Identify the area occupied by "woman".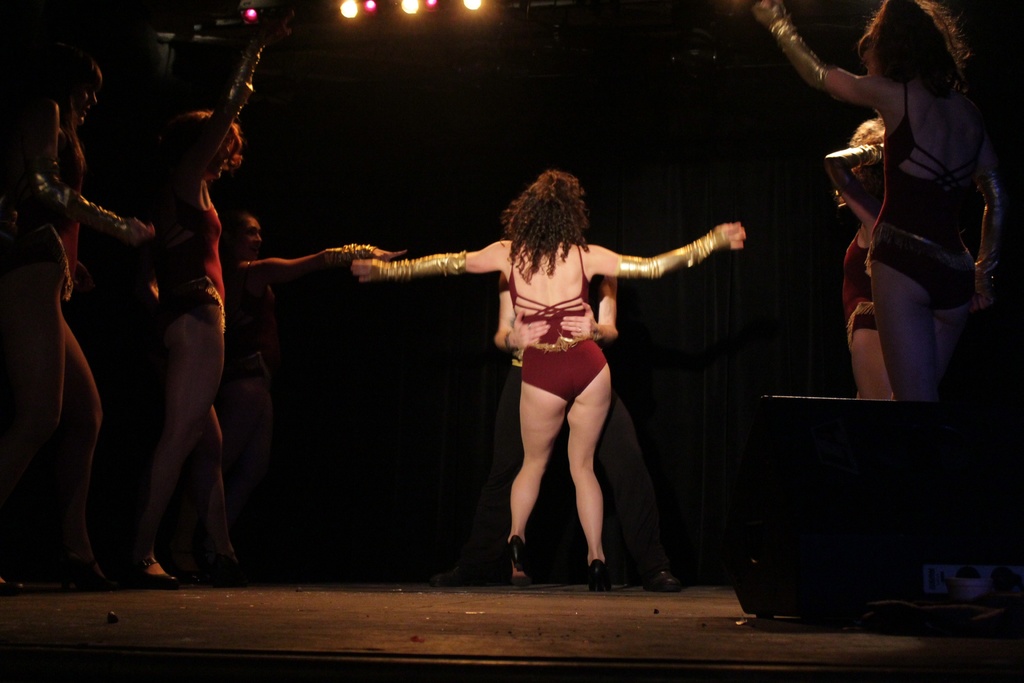
Area: [226, 208, 410, 574].
